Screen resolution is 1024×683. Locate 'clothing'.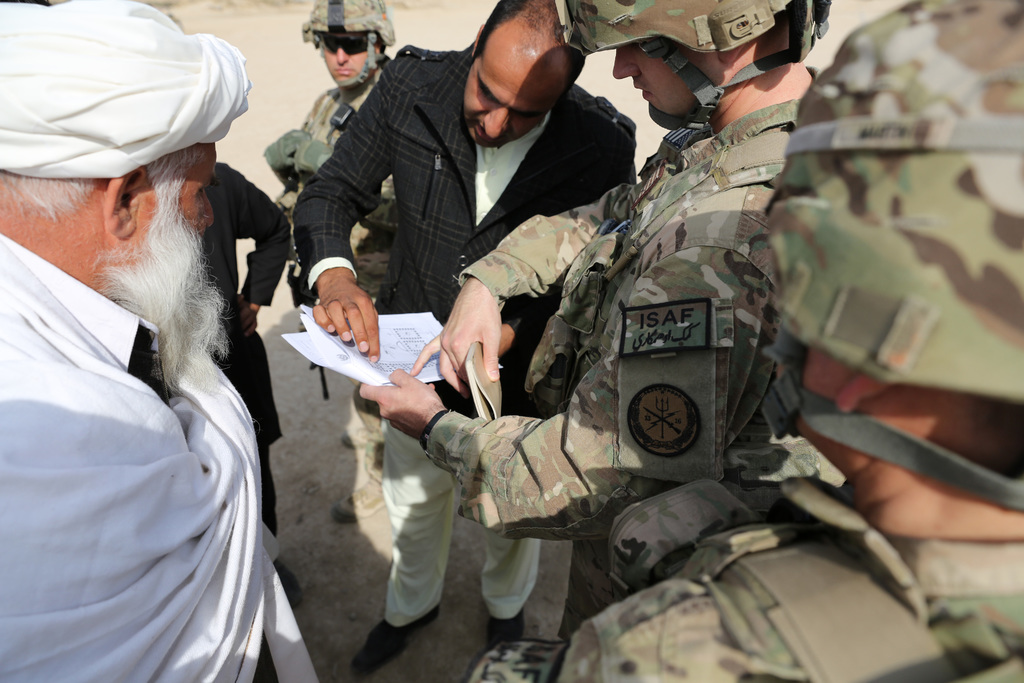
bbox(125, 150, 289, 544).
